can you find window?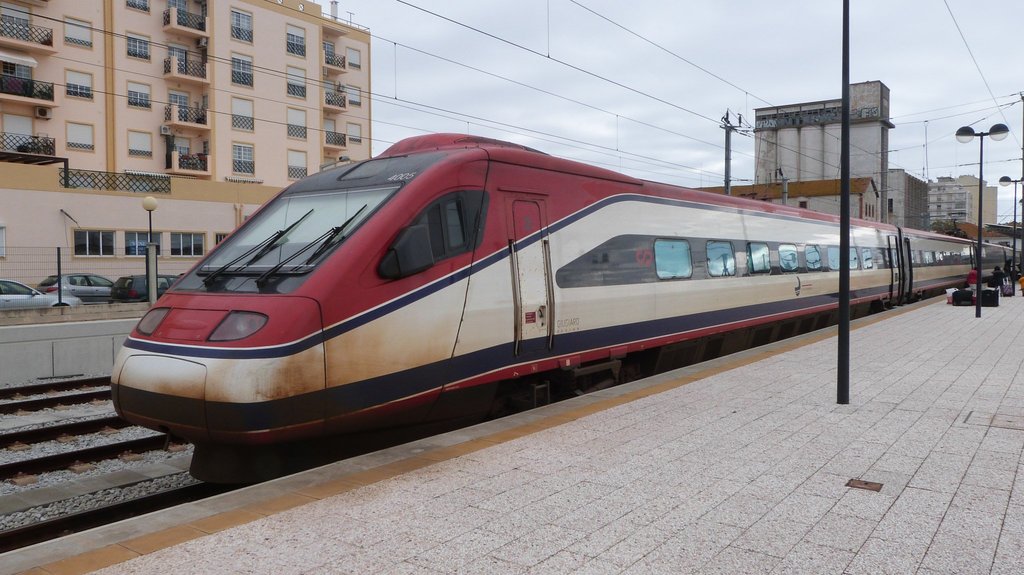
Yes, bounding box: pyautogui.locateOnScreen(65, 18, 90, 47).
